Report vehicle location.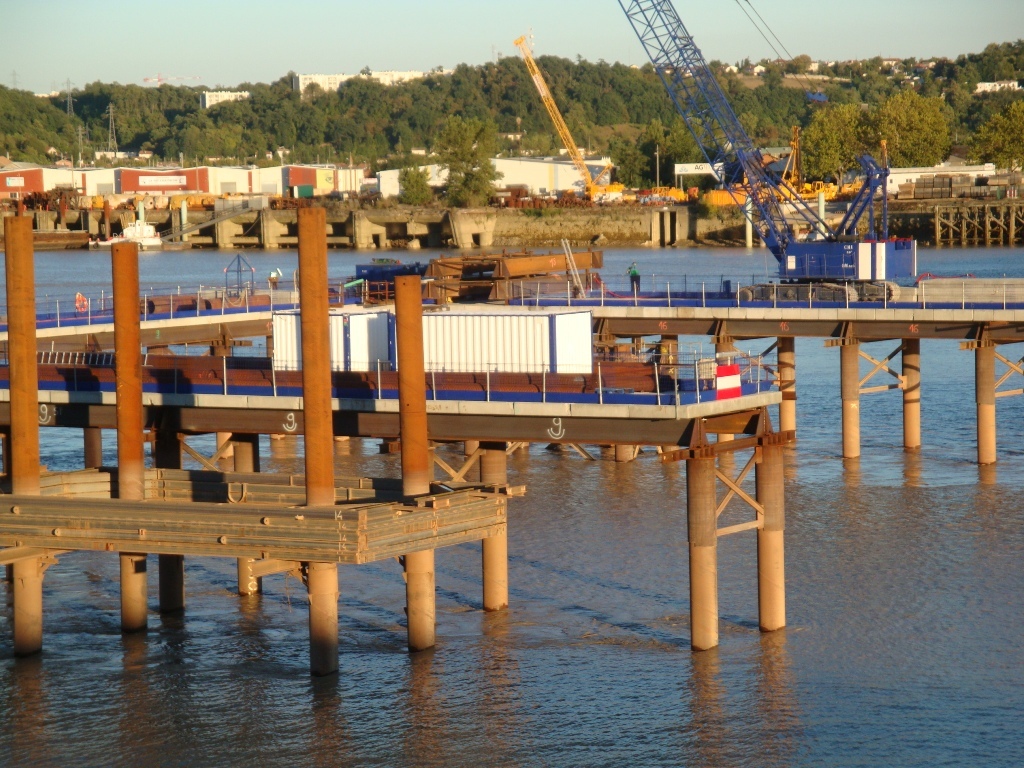
Report: pyautogui.locateOnScreen(512, 30, 626, 202).
